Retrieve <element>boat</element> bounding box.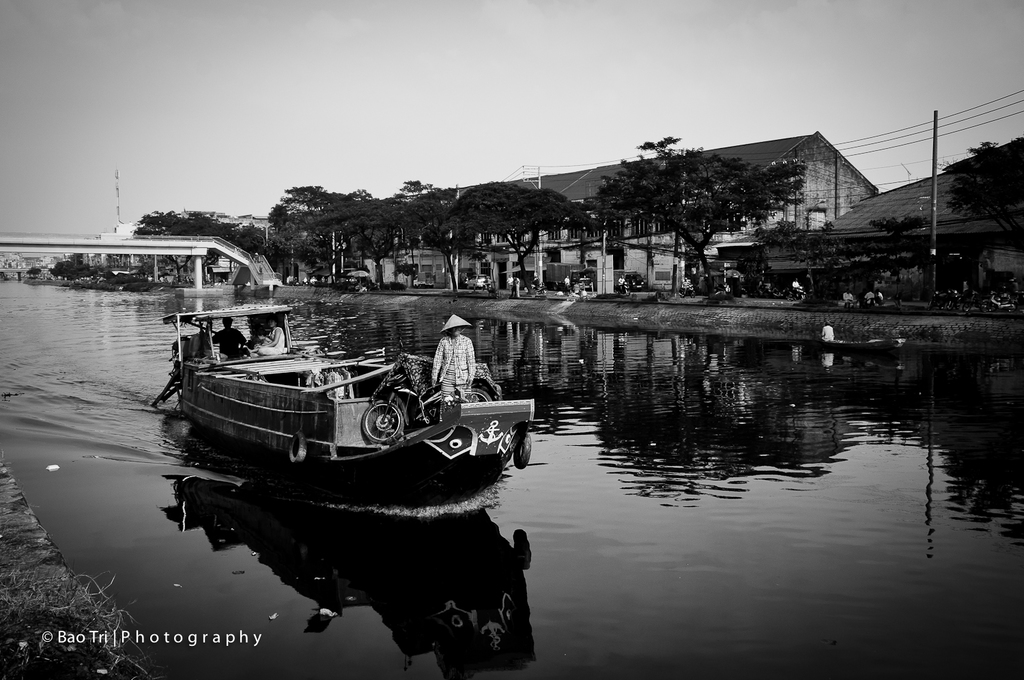
Bounding box: Rect(183, 290, 508, 479).
